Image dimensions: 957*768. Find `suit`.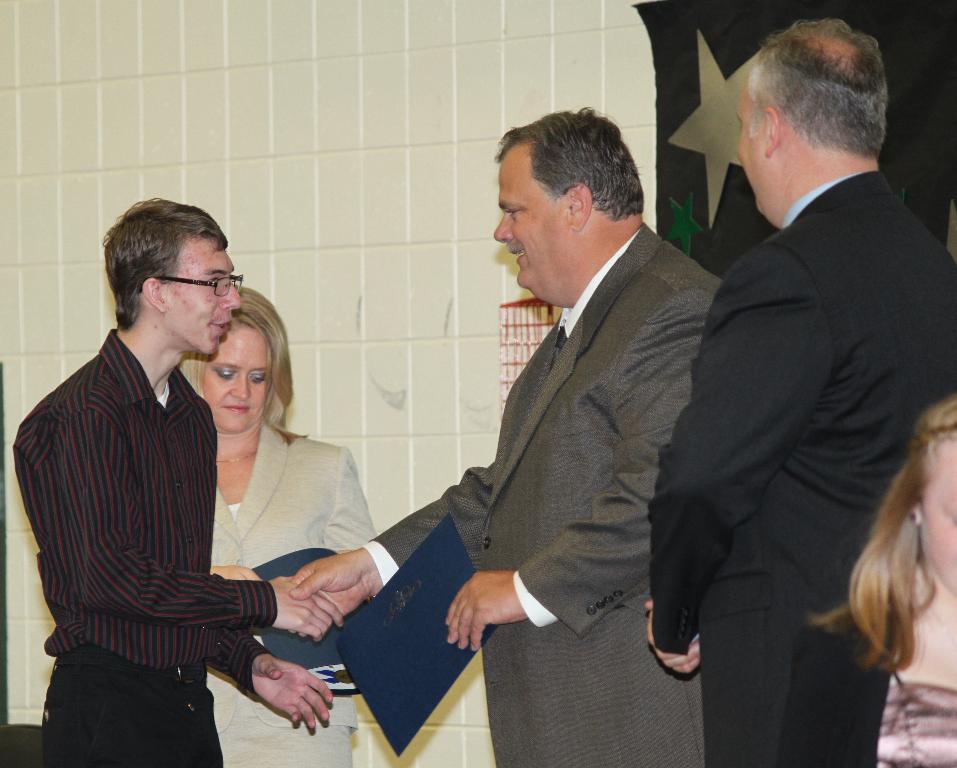
bbox(645, 168, 956, 767).
